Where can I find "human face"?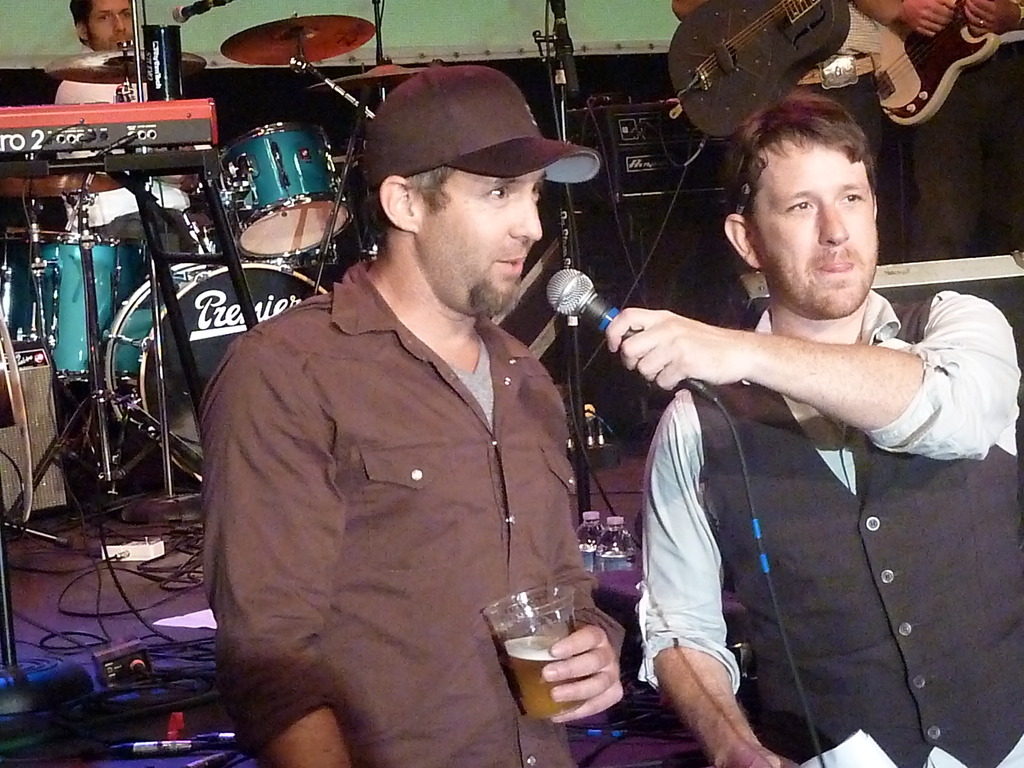
You can find it at select_region(744, 138, 881, 328).
